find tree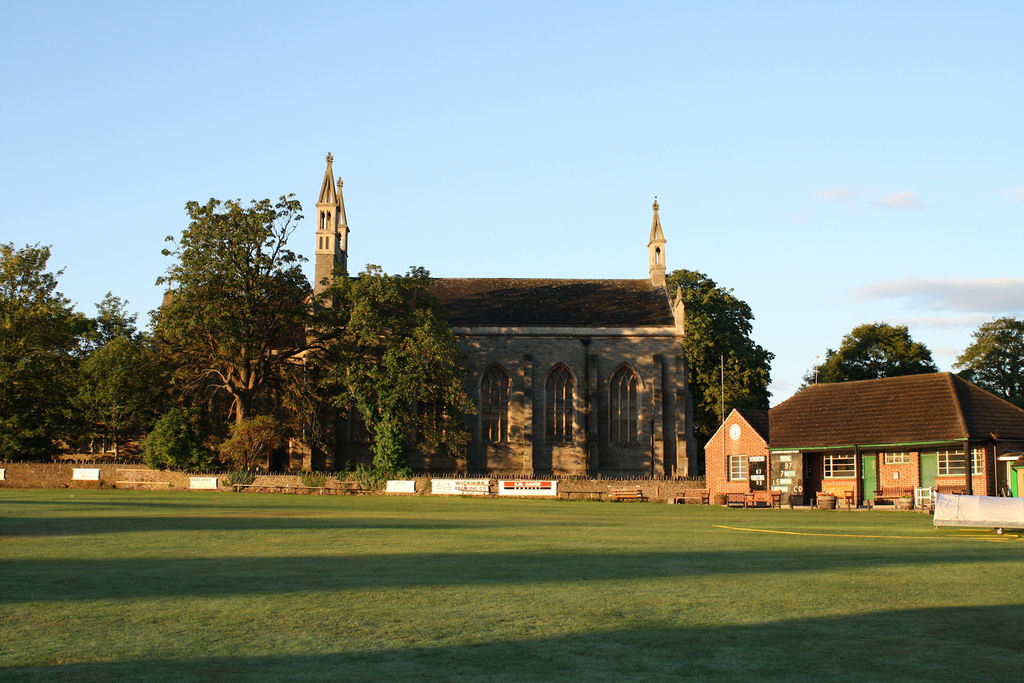
4/239/138/461
